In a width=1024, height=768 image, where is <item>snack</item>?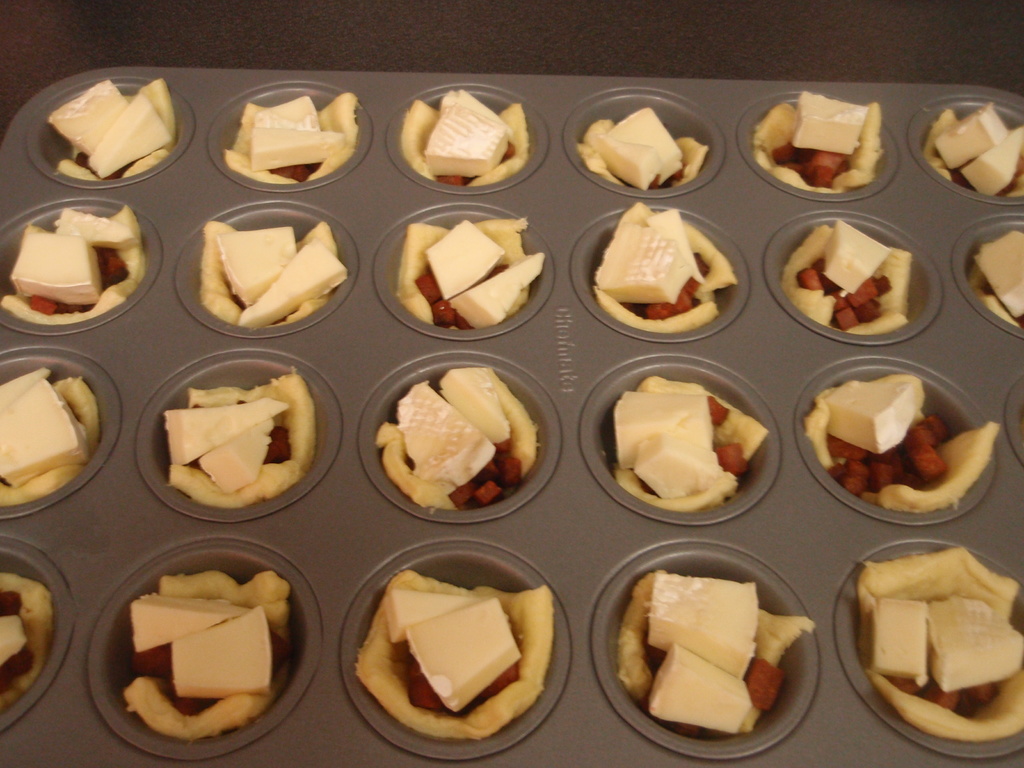
(803, 374, 998, 512).
